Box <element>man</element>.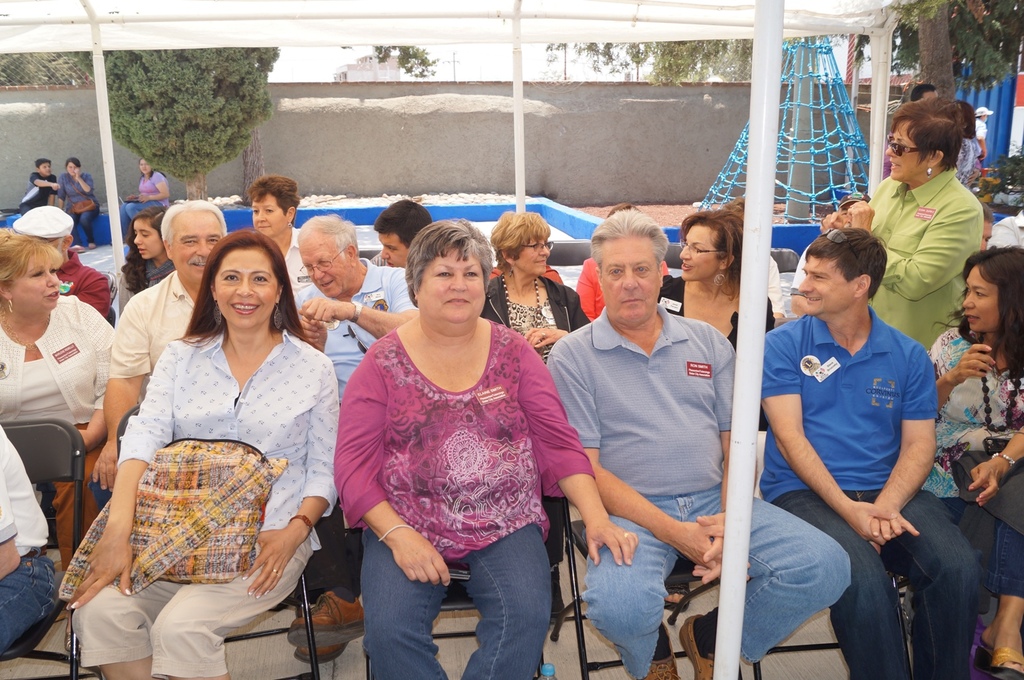
<region>754, 197, 963, 670</region>.
